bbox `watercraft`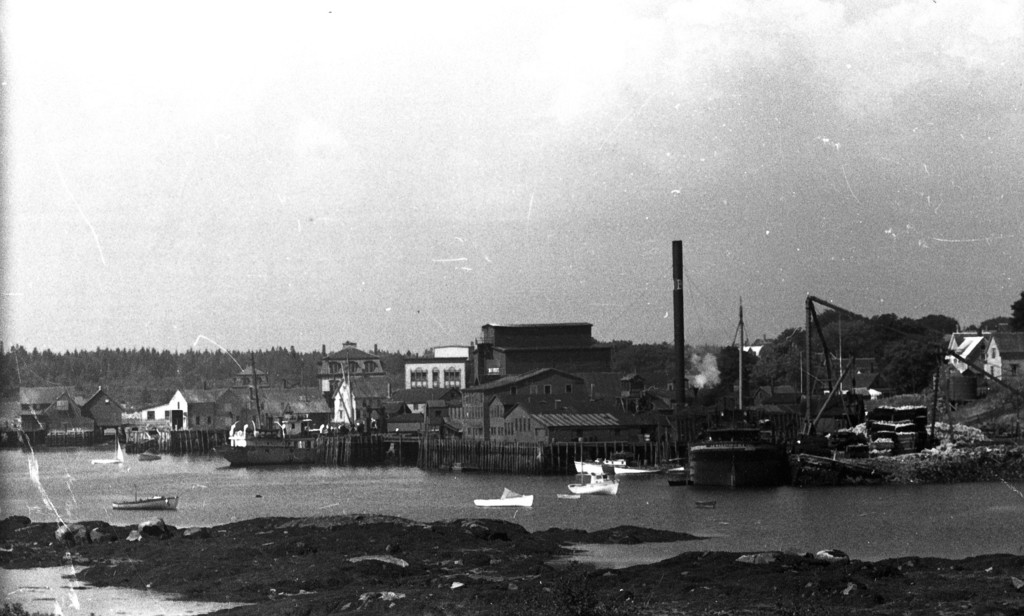
bbox(207, 369, 324, 467)
